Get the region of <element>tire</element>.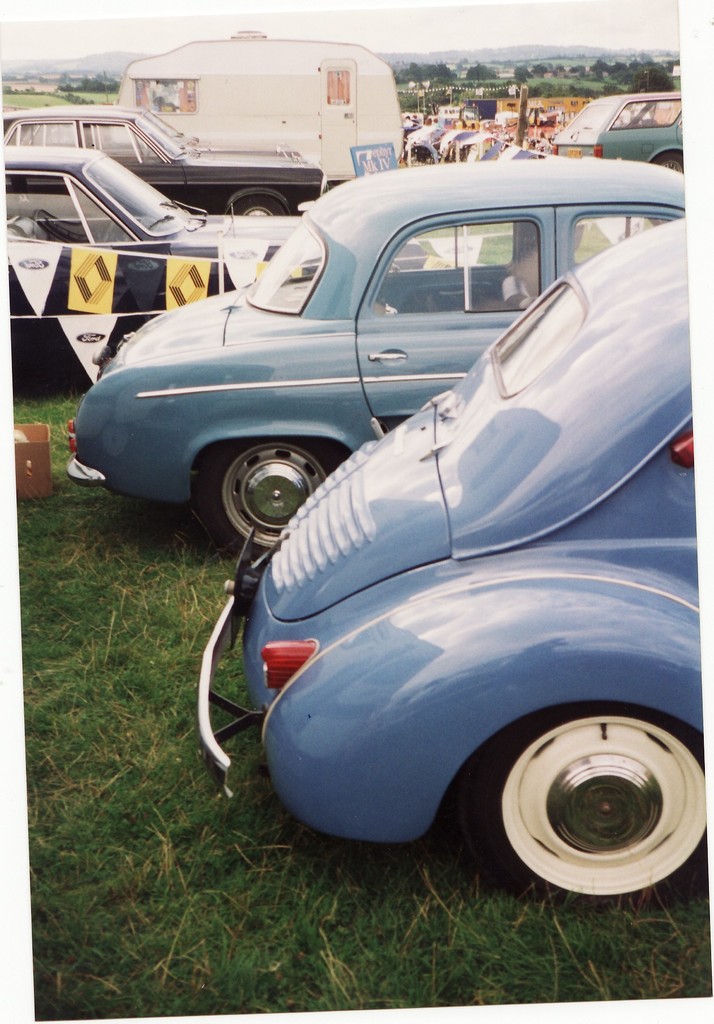
crop(470, 680, 704, 895).
